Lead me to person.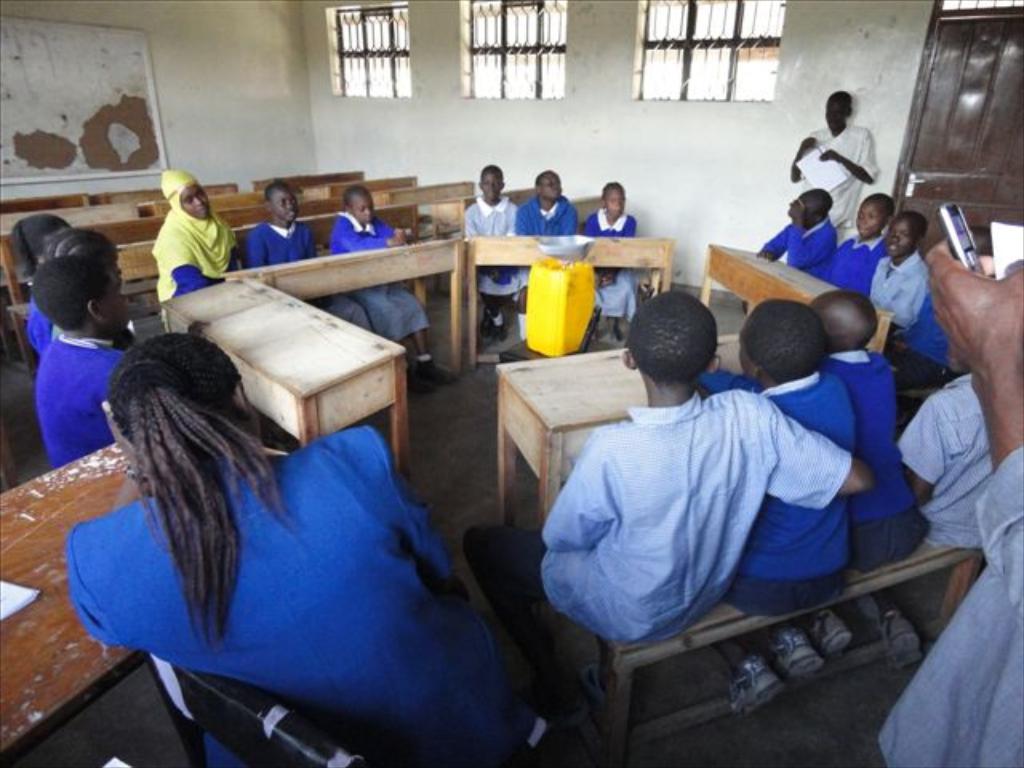
Lead to crop(51, 227, 123, 282).
